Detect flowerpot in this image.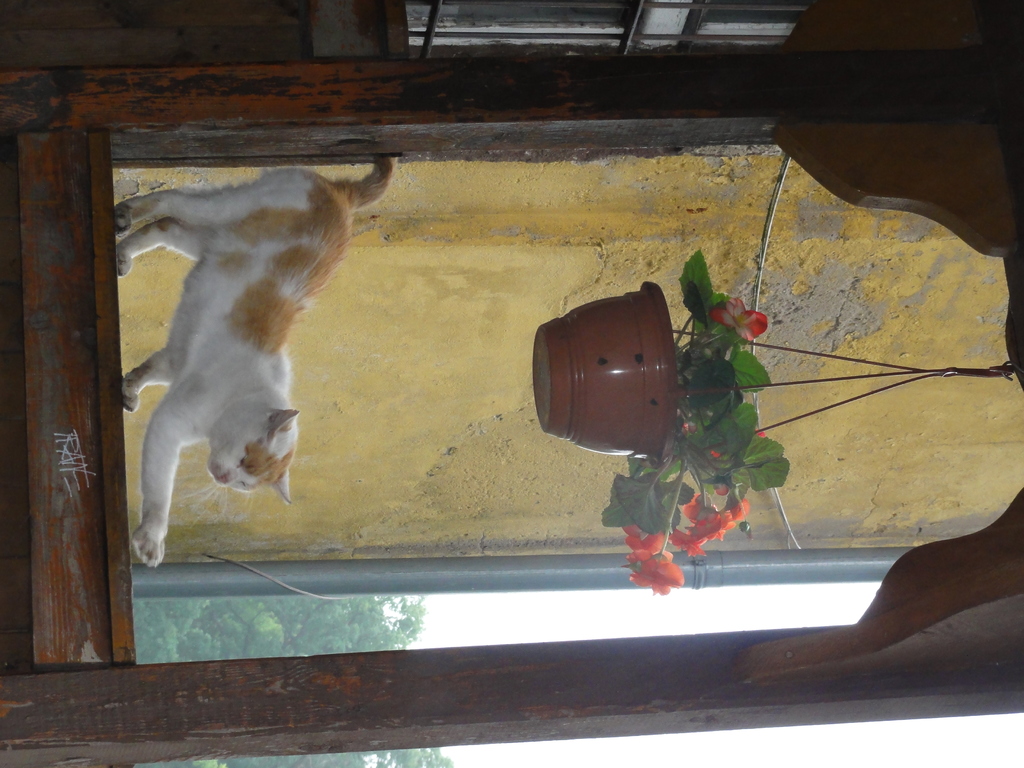
Detection: locate(530, 283, 685, 464).
